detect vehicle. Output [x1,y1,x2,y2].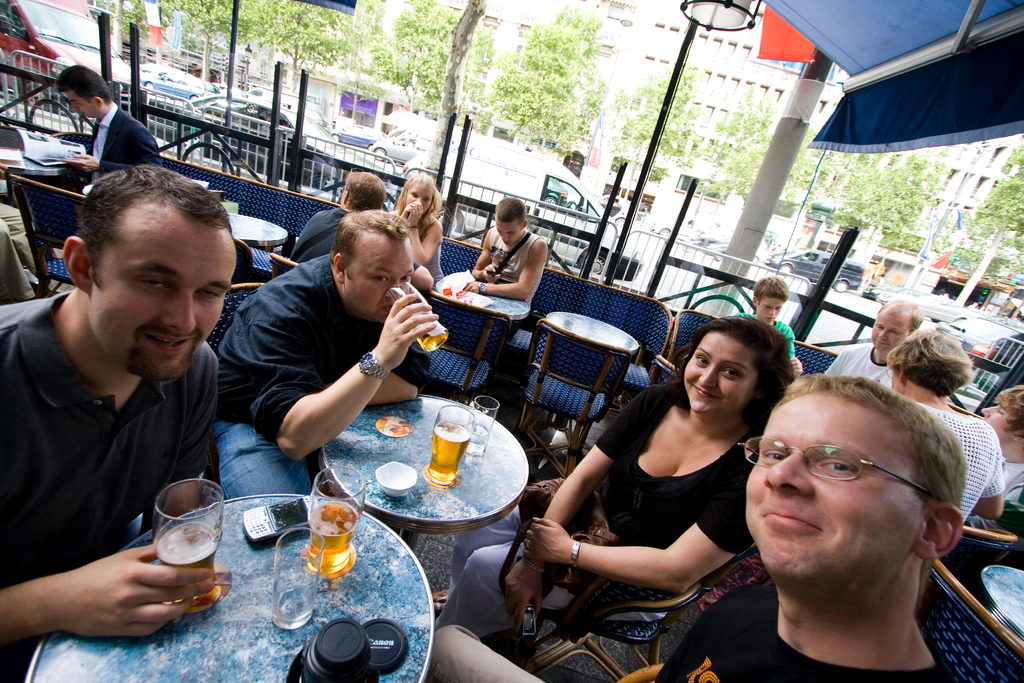
[0,0,142,122].
